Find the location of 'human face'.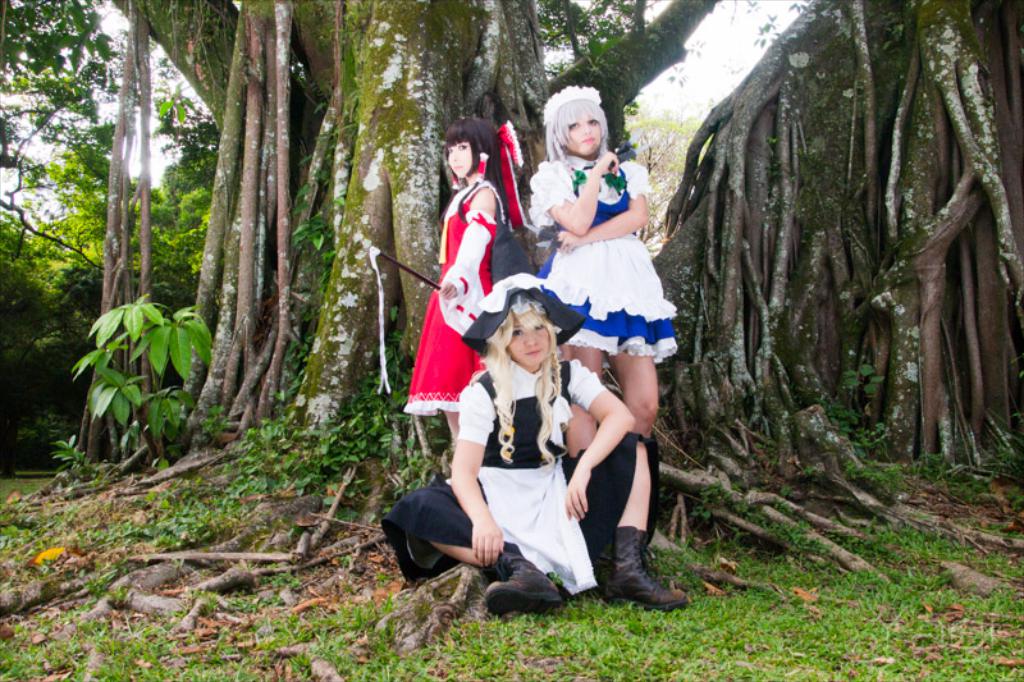
Location: Rect(443, 139, 475, 188).
